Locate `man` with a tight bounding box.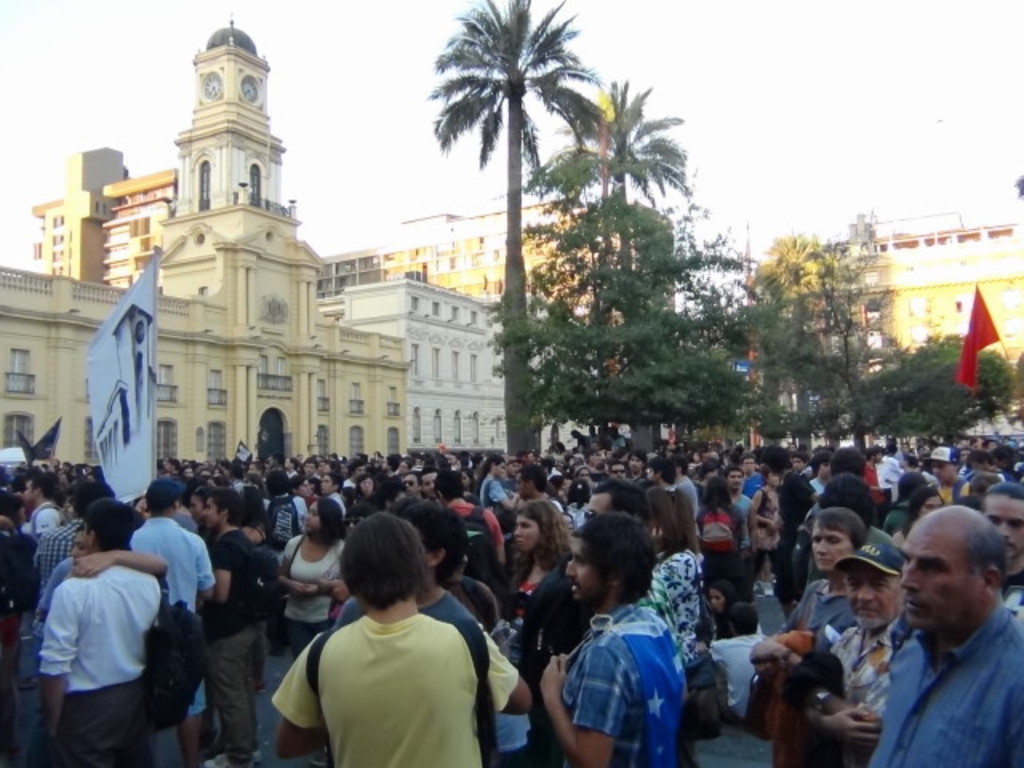
bbox=[24, 499, 166, 765].
